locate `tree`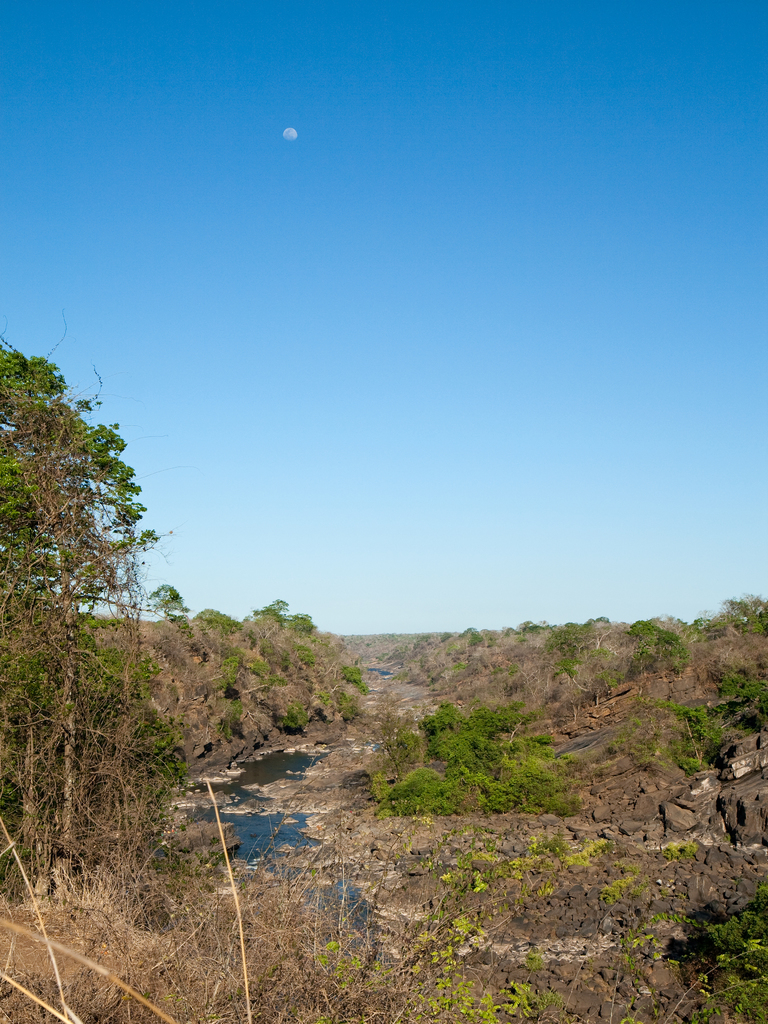
671:669:767:772
